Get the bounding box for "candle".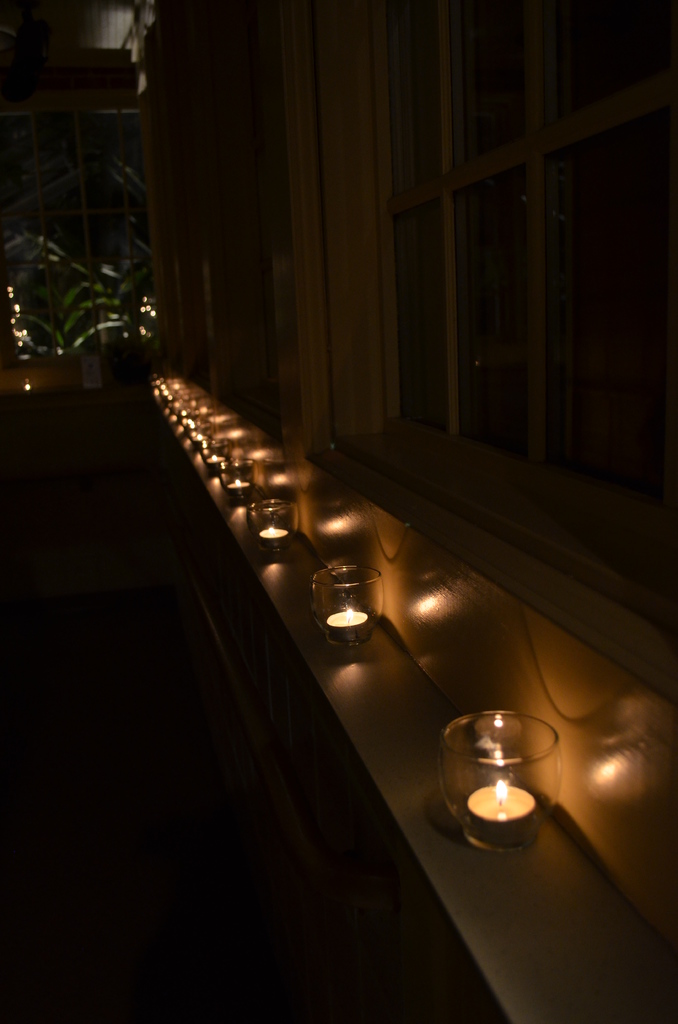
BBox(228, 477, 250, 493).
